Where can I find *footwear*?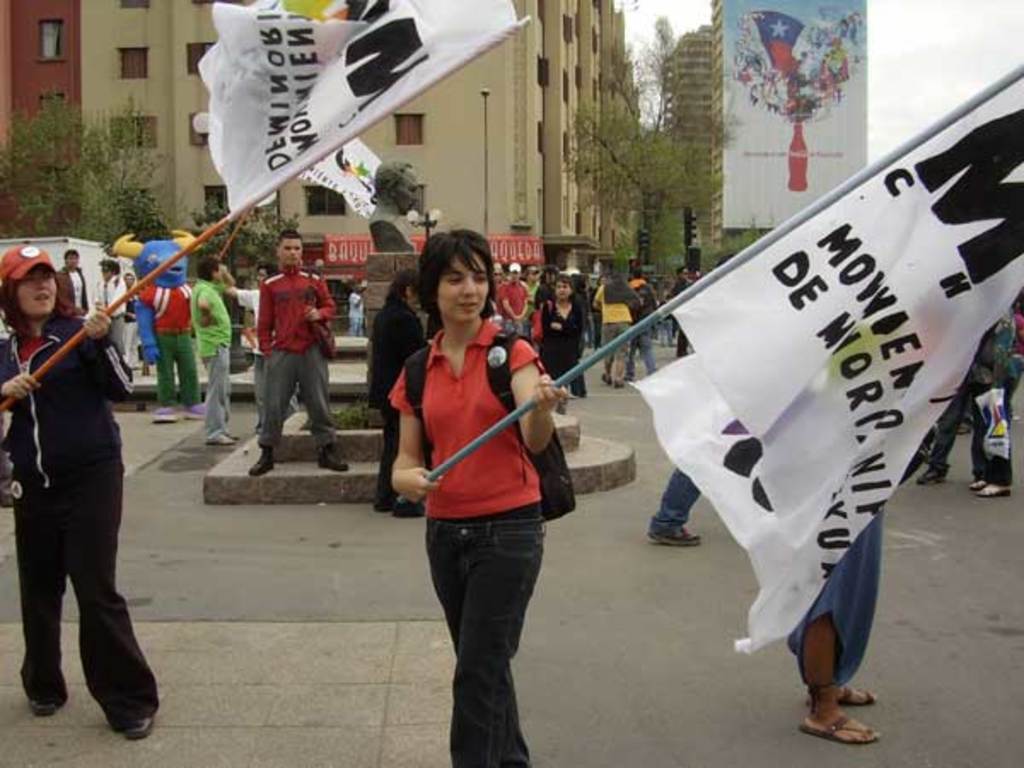
You can find it at region(317, 440, 357, 471).
